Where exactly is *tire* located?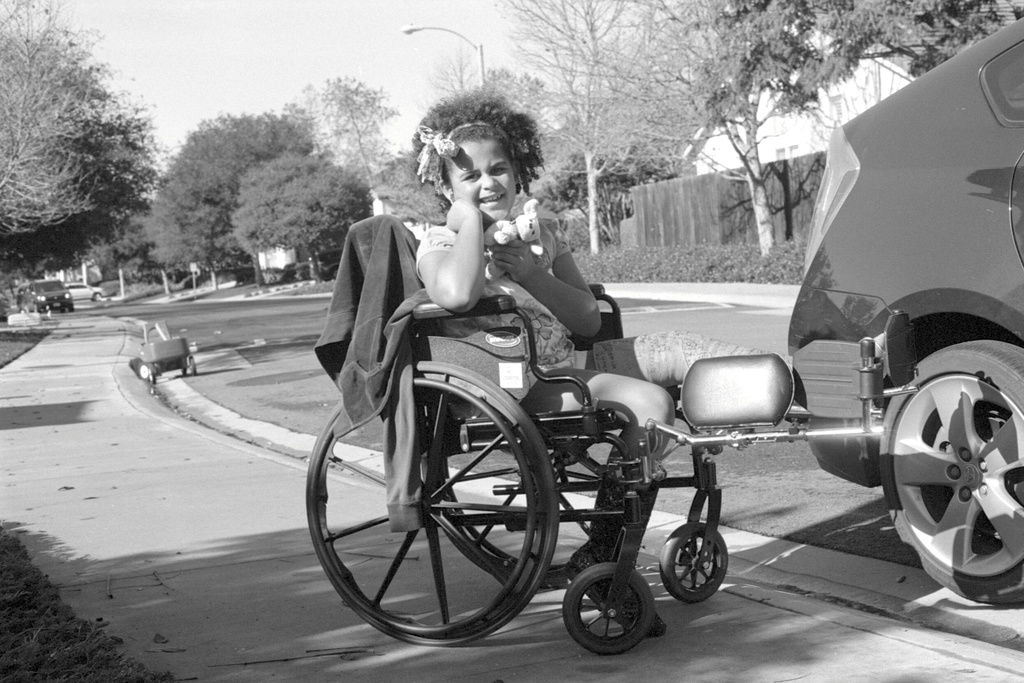
Its bounding box is crop(872, 339, 1023, 606).
